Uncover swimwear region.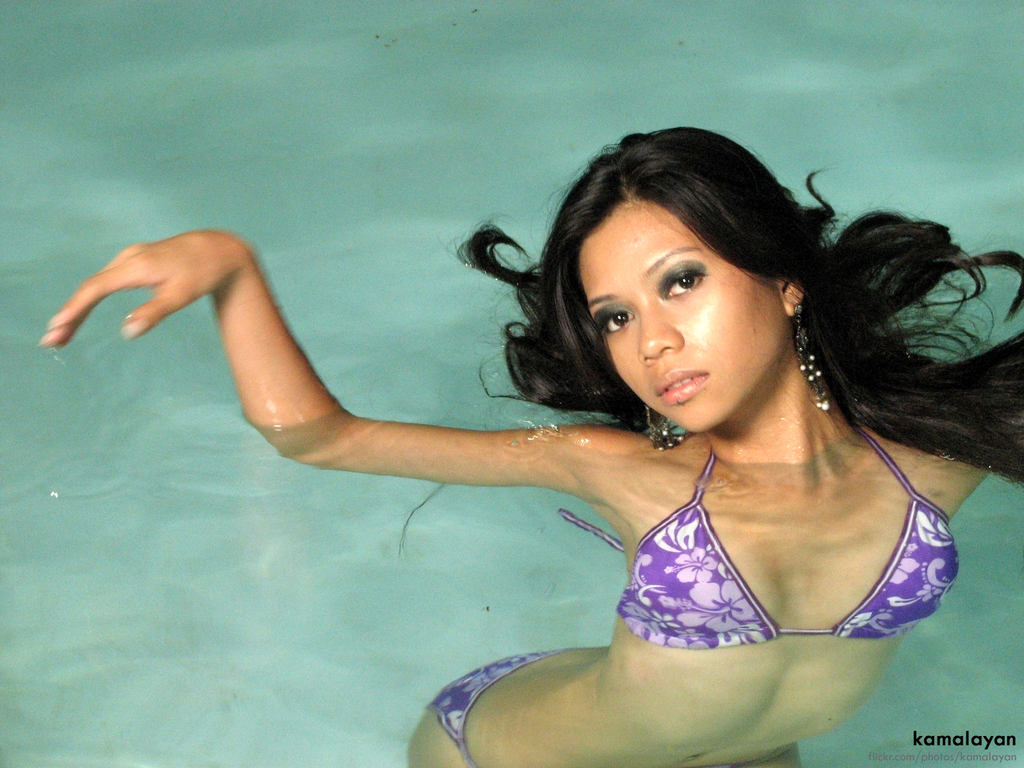
Uncovered: left=559, top=452, right=959, bottom=648.
